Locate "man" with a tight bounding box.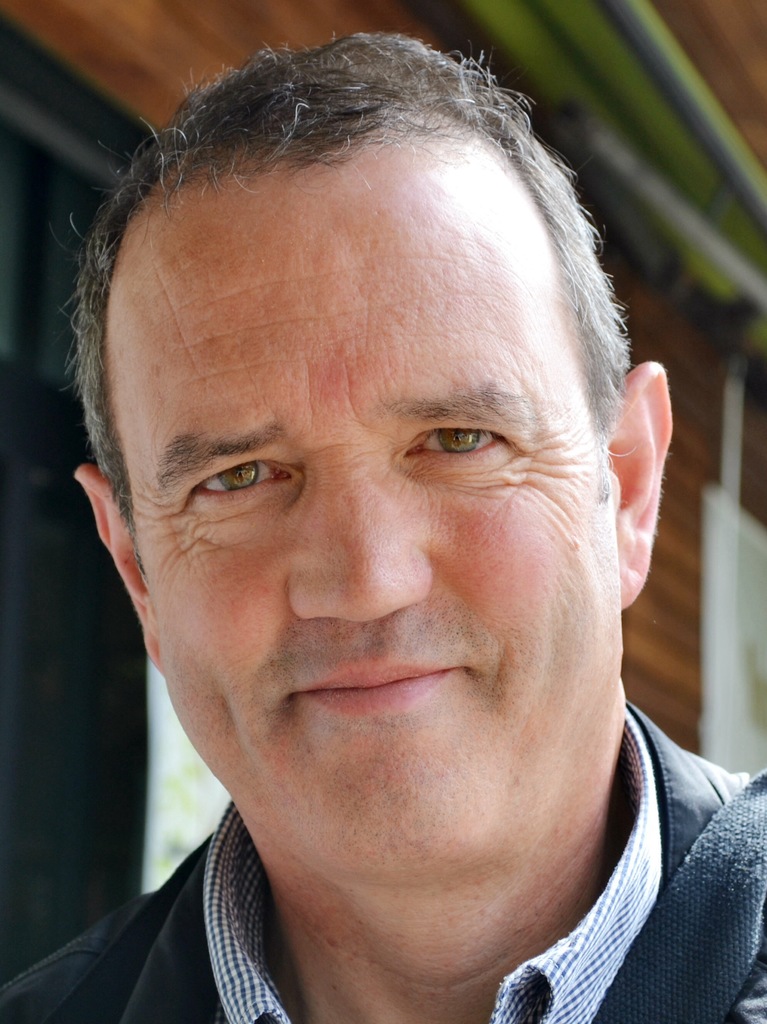
(0,60,766,1023).
